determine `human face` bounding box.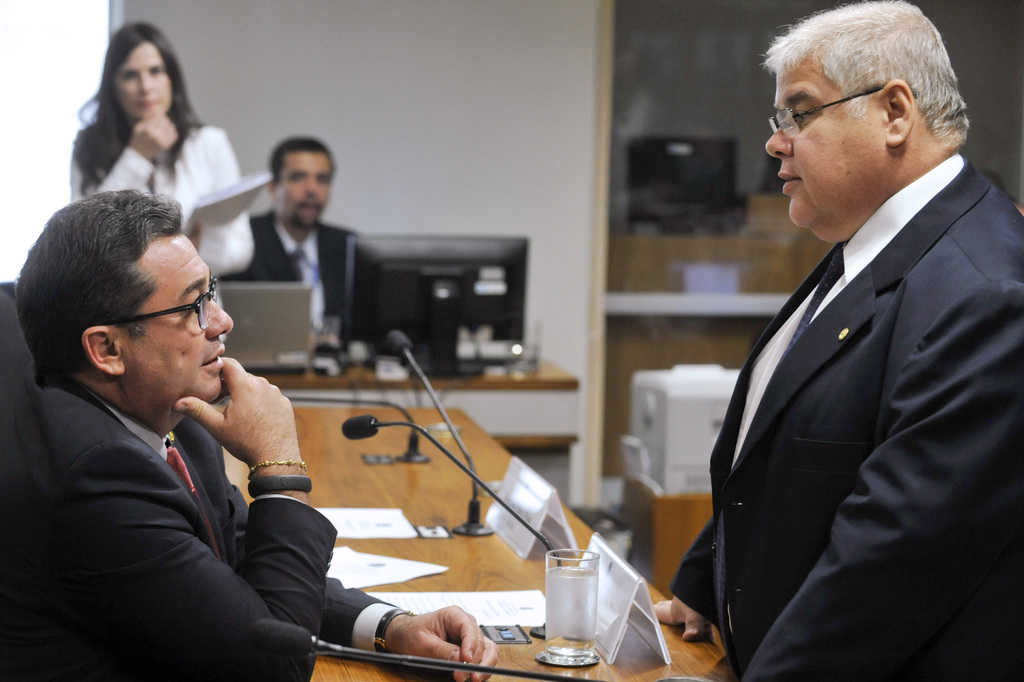
Determined: bbox(272, 154, 330, 229).
